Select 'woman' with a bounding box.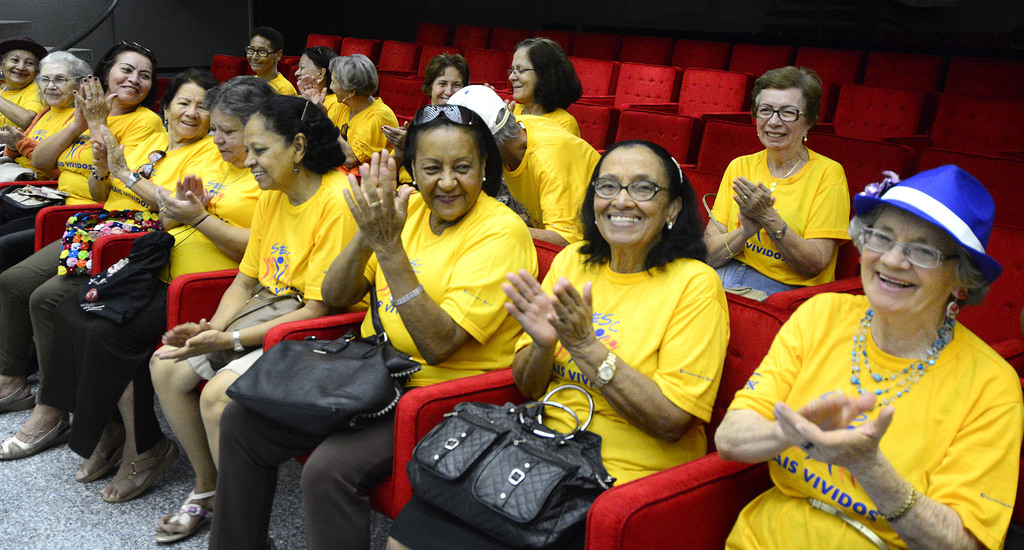
bbox=(0, 24, 174, 409).
